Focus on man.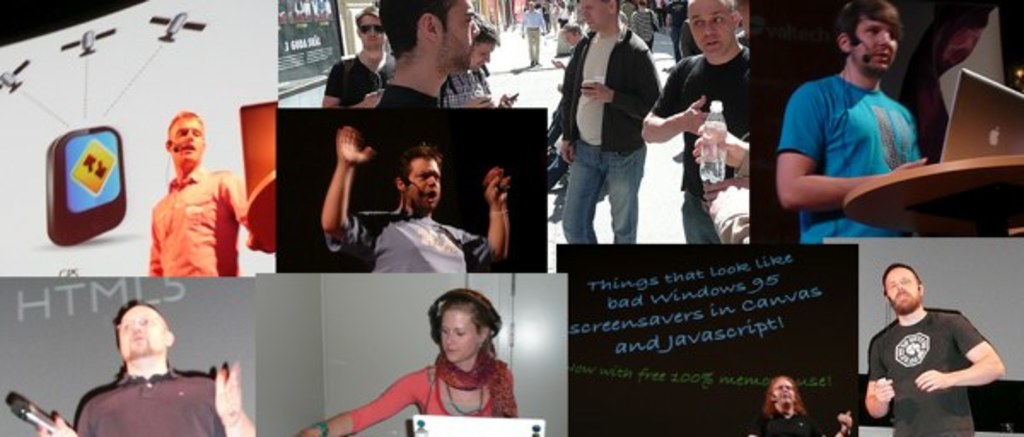
Focused at <bbox>637, 0, 754, 244</bbox>.
